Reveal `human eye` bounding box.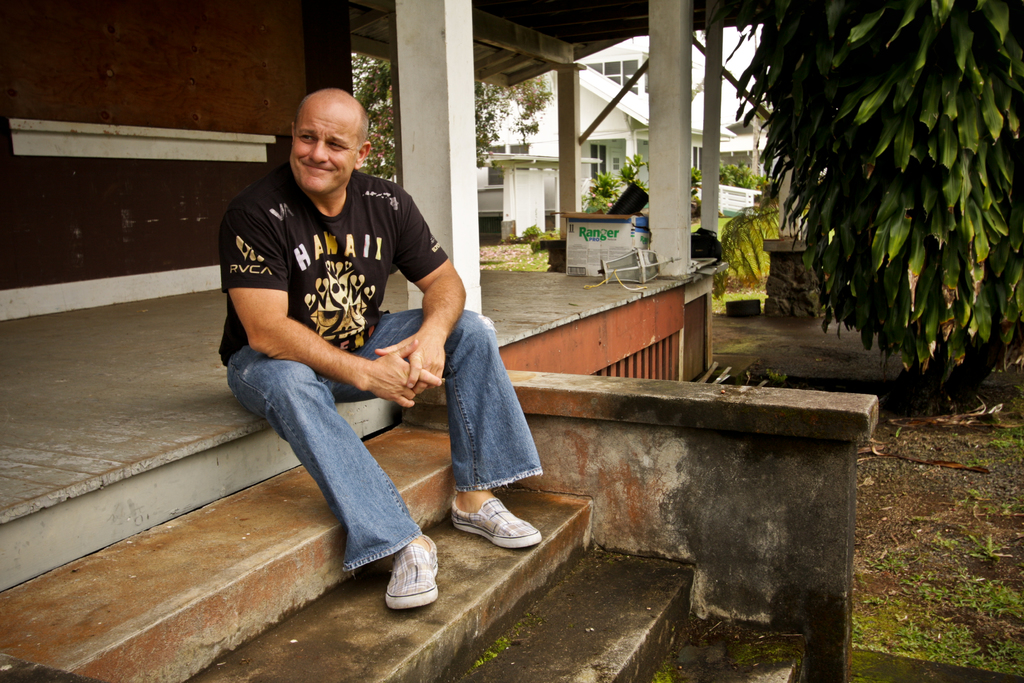
Revealed: [x1=298, y1=129, x2=315, y2=142].
